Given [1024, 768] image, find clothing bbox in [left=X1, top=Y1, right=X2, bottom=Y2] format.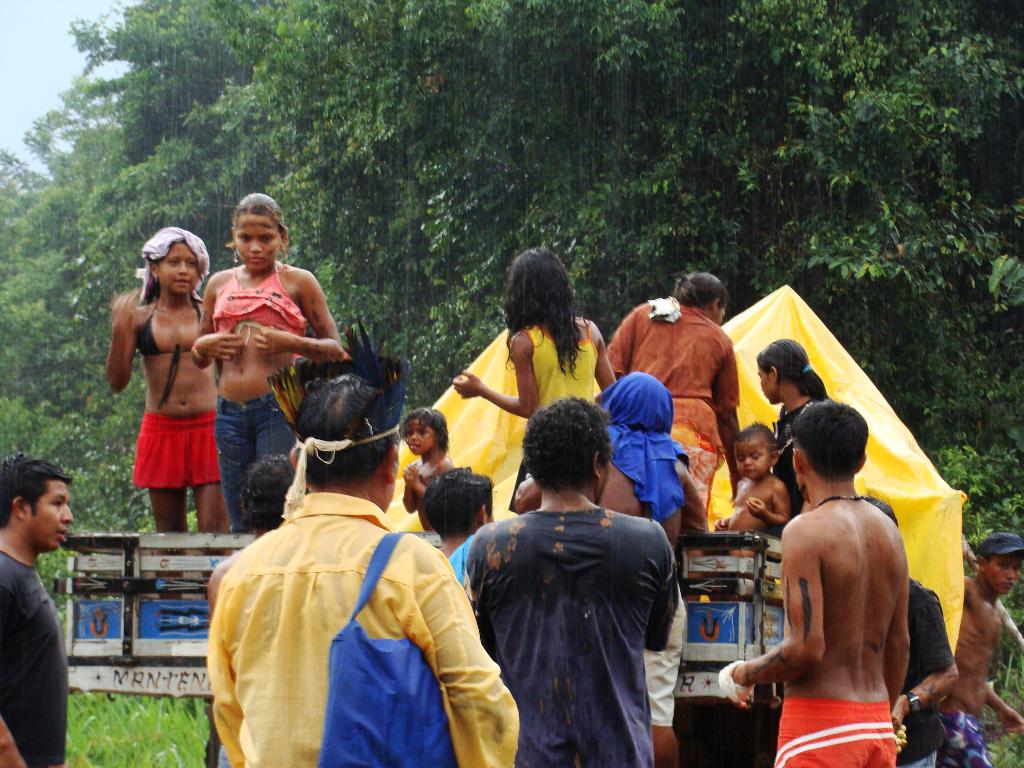
[left=884, top=566, right=956, bottom=767].
